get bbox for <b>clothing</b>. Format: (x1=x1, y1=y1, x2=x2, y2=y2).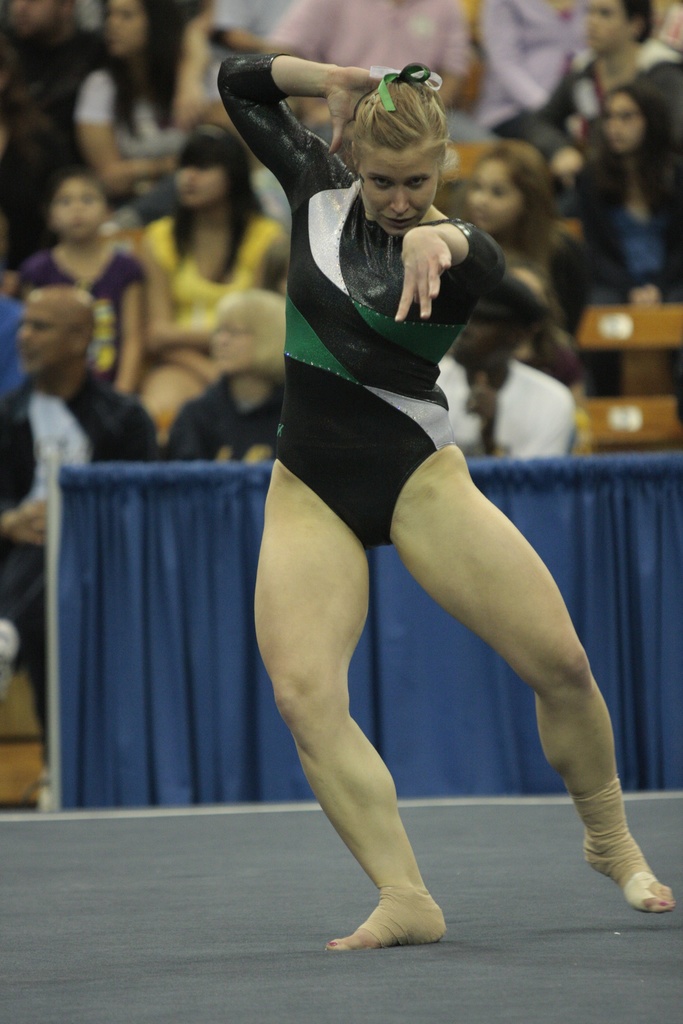
(x1=0, y1=355, x2=158, y2=757).
